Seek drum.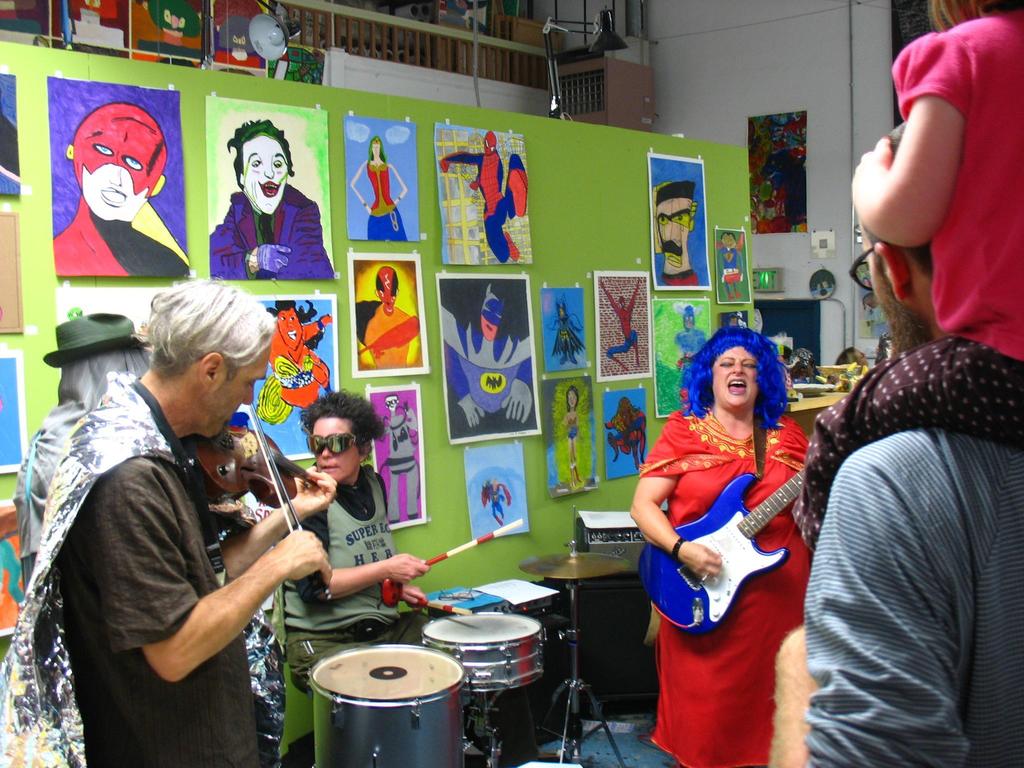
[x1=291, y1=628, x2=477, y2=749].
